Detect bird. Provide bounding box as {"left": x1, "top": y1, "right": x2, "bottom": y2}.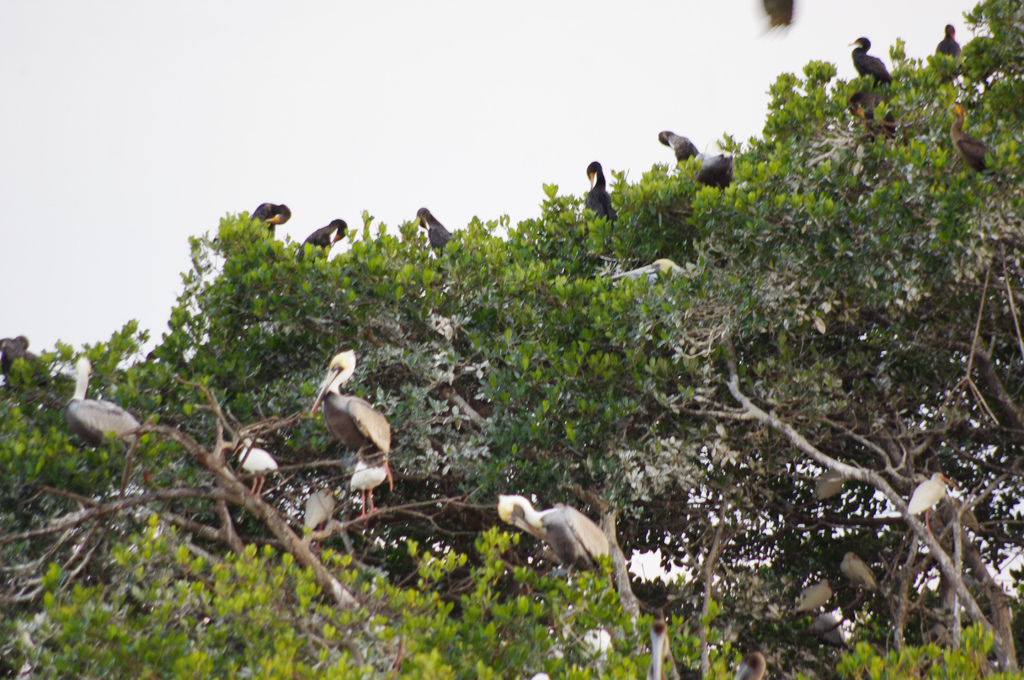
{"left": 60, "top": 352, "right": 141, "bottom": 448}.
